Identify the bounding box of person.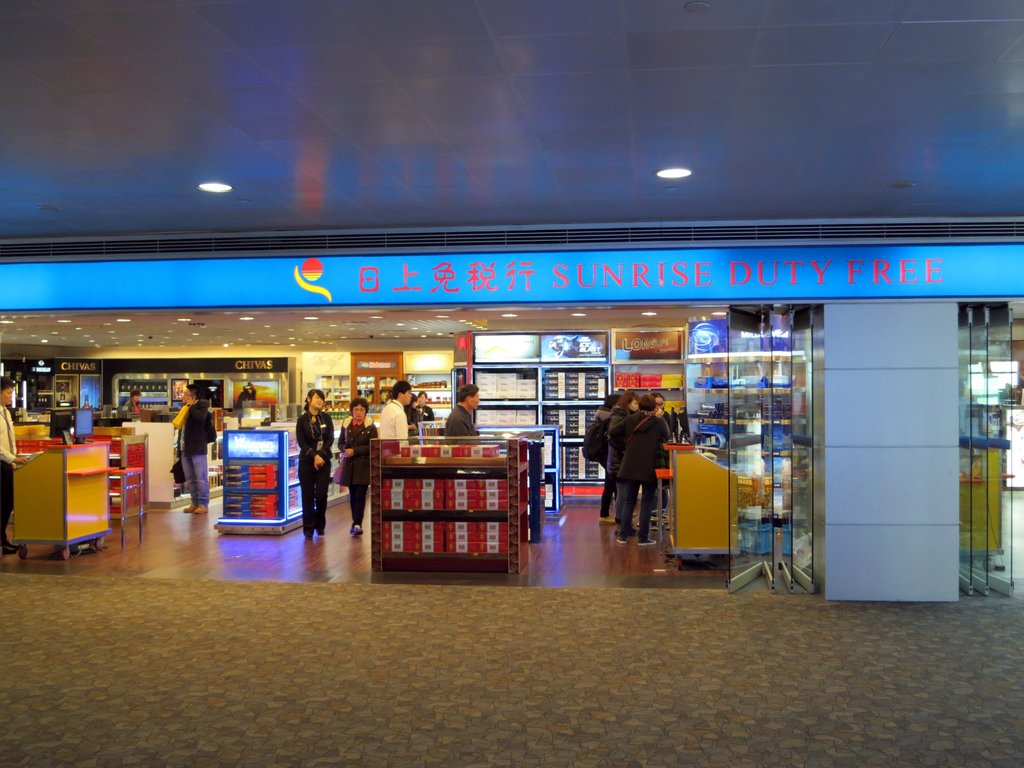
detection(375, 382, 412, 448).
